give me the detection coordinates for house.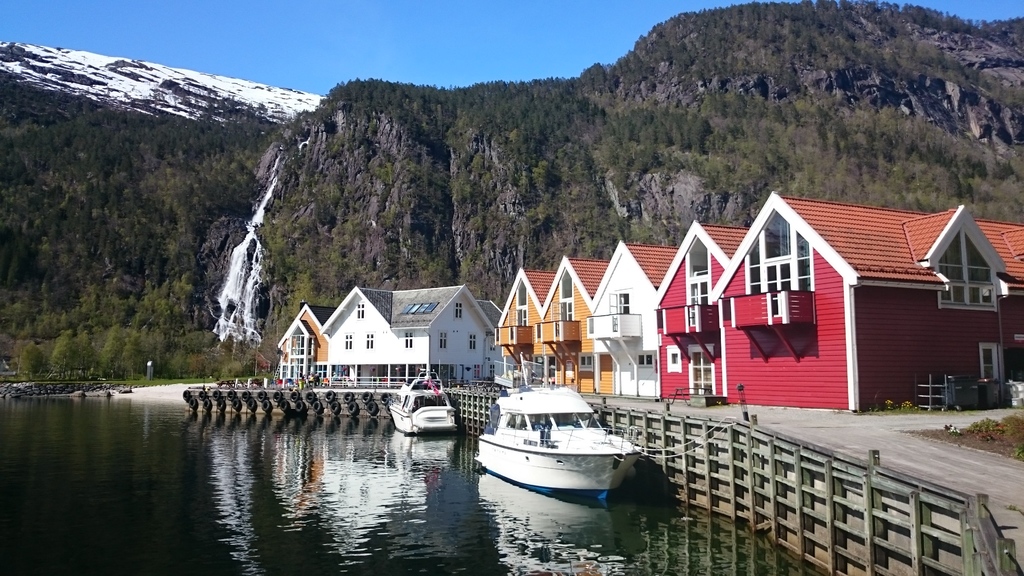
box(492, 260, 614, 387).
